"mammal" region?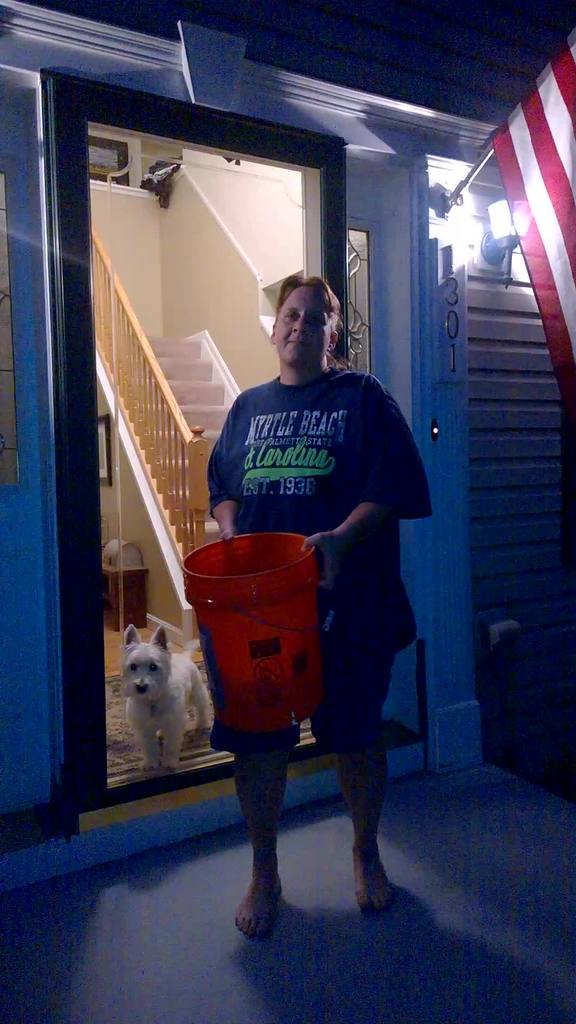
locate(204, 274, 436, 934)
